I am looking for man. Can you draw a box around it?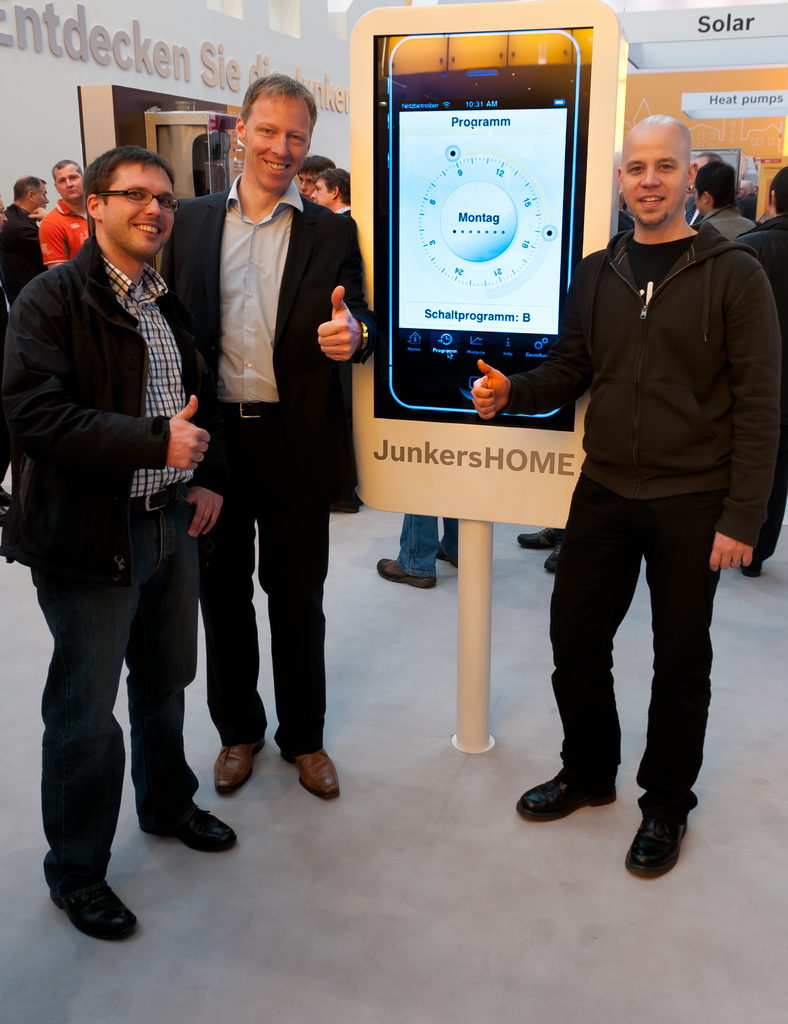
Sure, the bounding box is region(734, 168, 787, 322).
